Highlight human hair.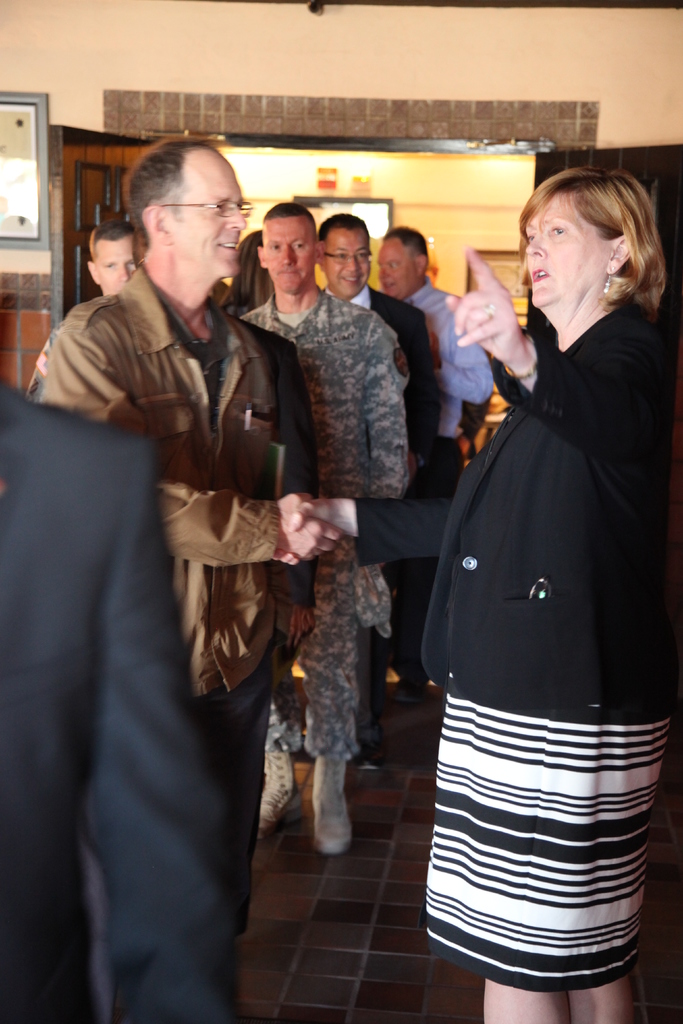
Highlighted region: bbox=(385, 225, 427, 267).
